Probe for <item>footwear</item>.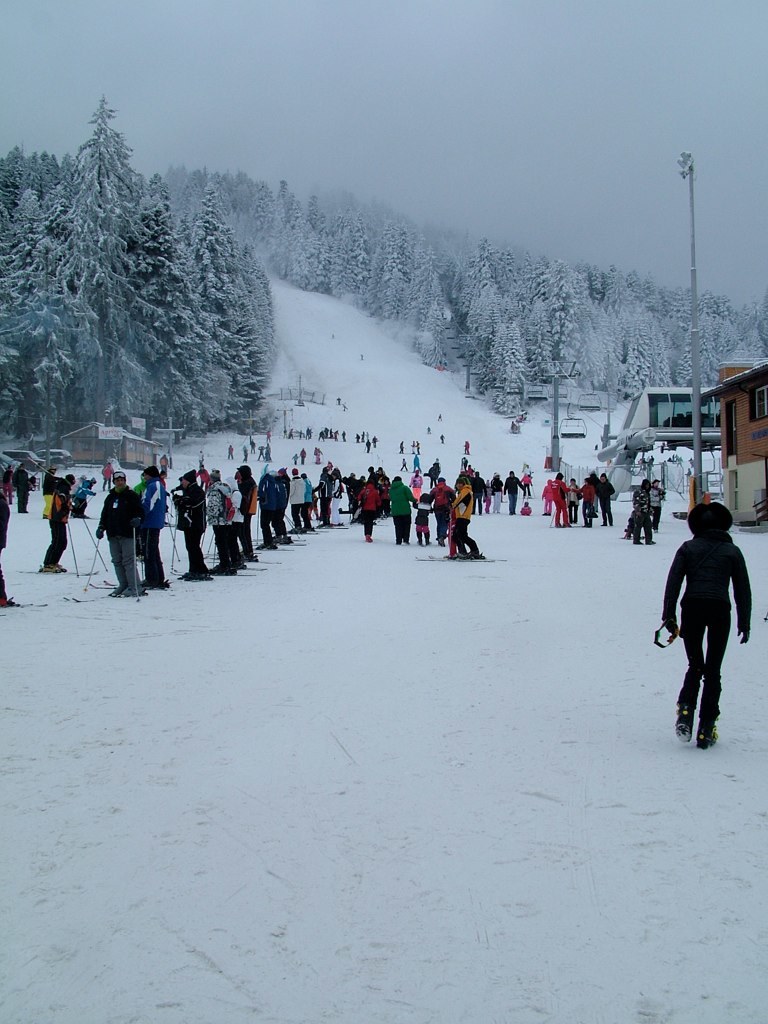
Probe result: BBox(178, 571, 197, 581).
